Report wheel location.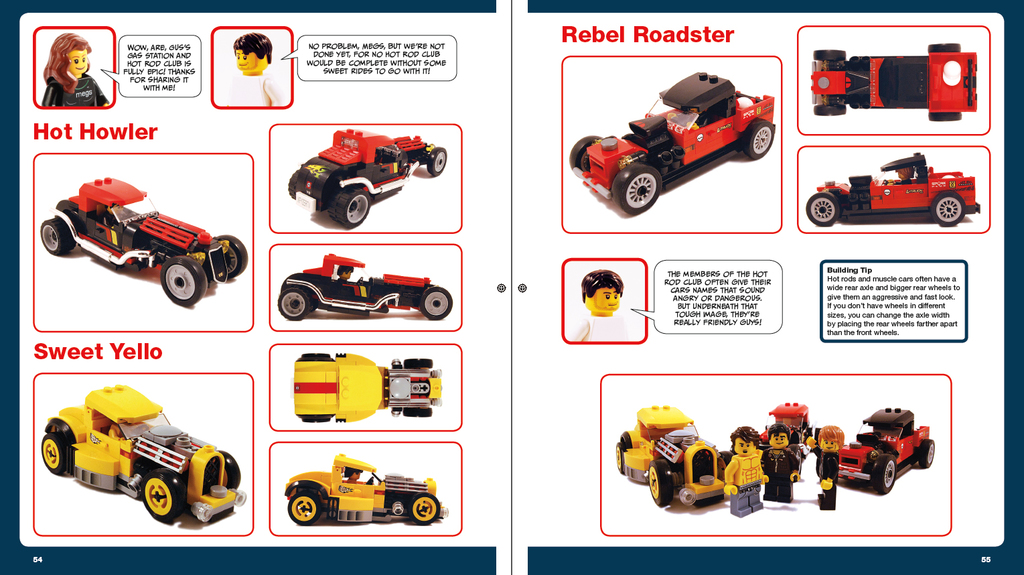
Report: x1=286 y1=168 x2=299 y2=198.
